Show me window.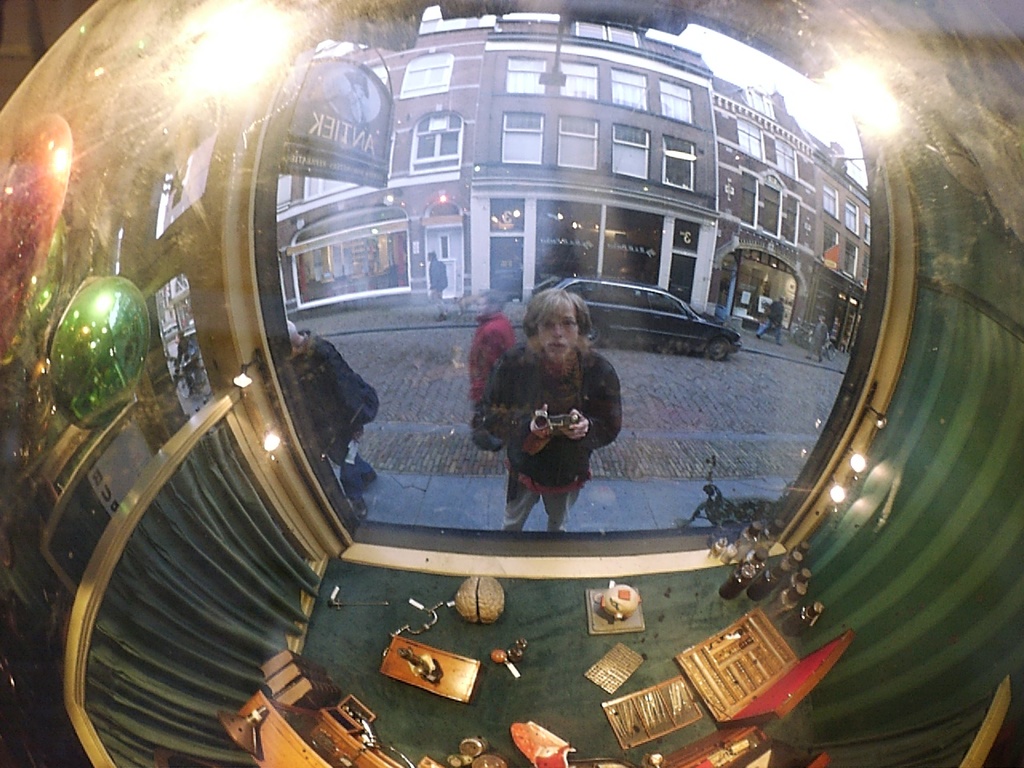
window is here: 734, 118, 762, 162.
